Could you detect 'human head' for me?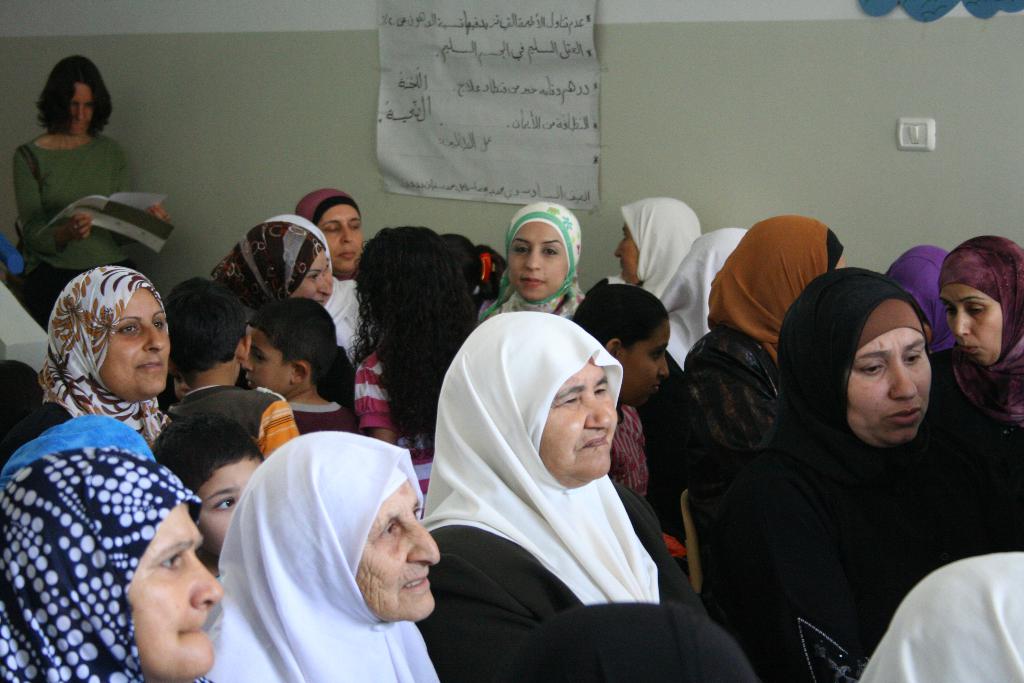
Detection result: [x1=0, y1=448, x2=223, y2=682].
